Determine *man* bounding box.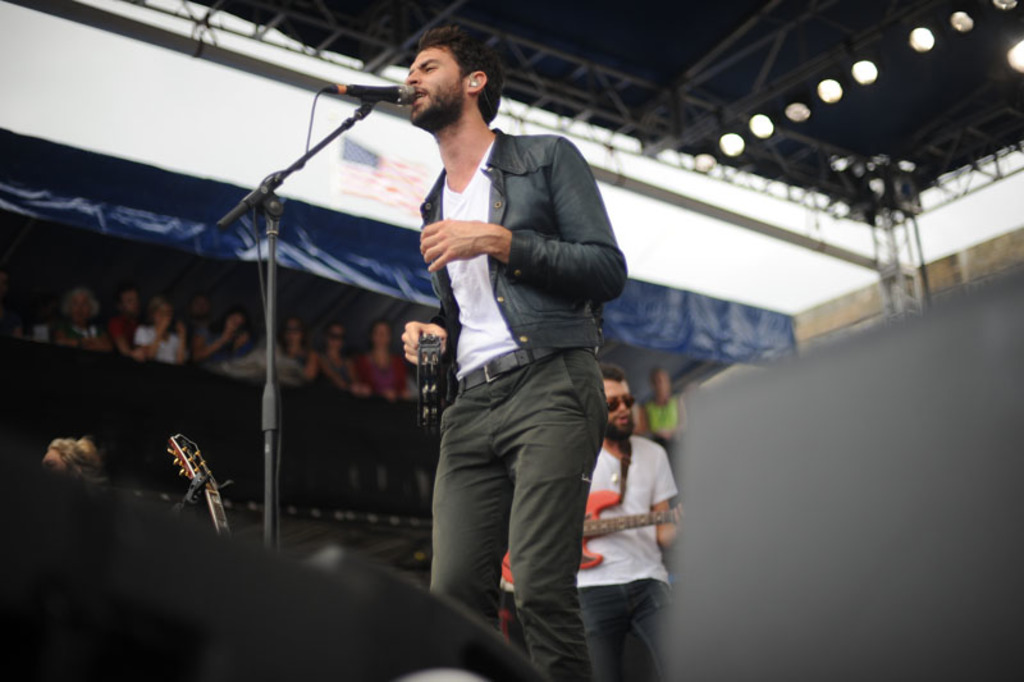
Determined: region(394, 32, 634, 681).
